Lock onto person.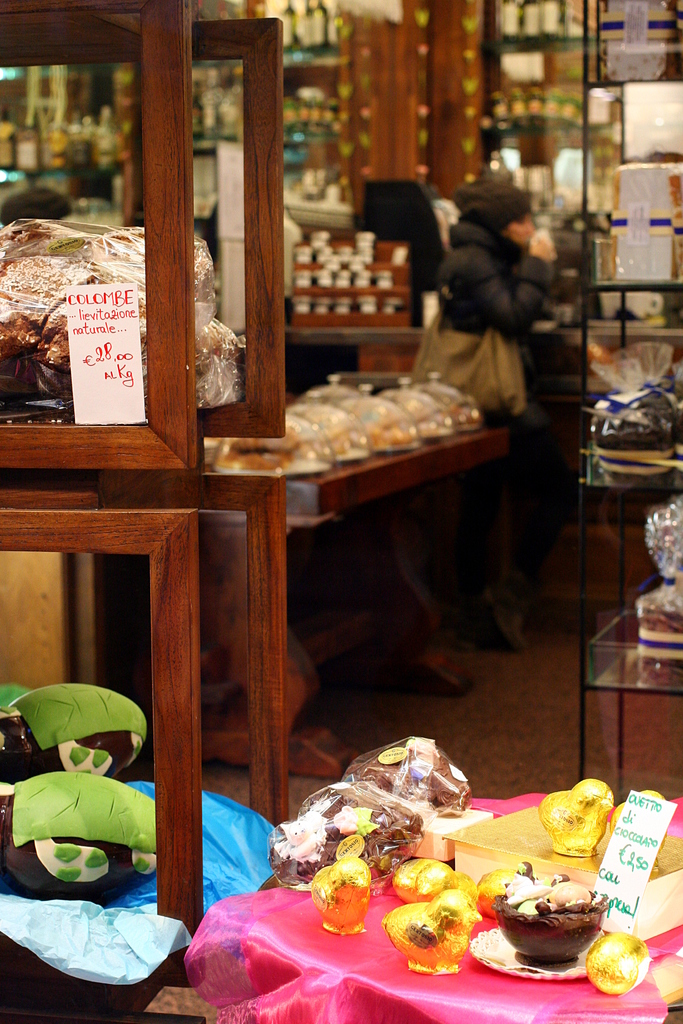
Locked: box=[431, 186, 550, 434].
